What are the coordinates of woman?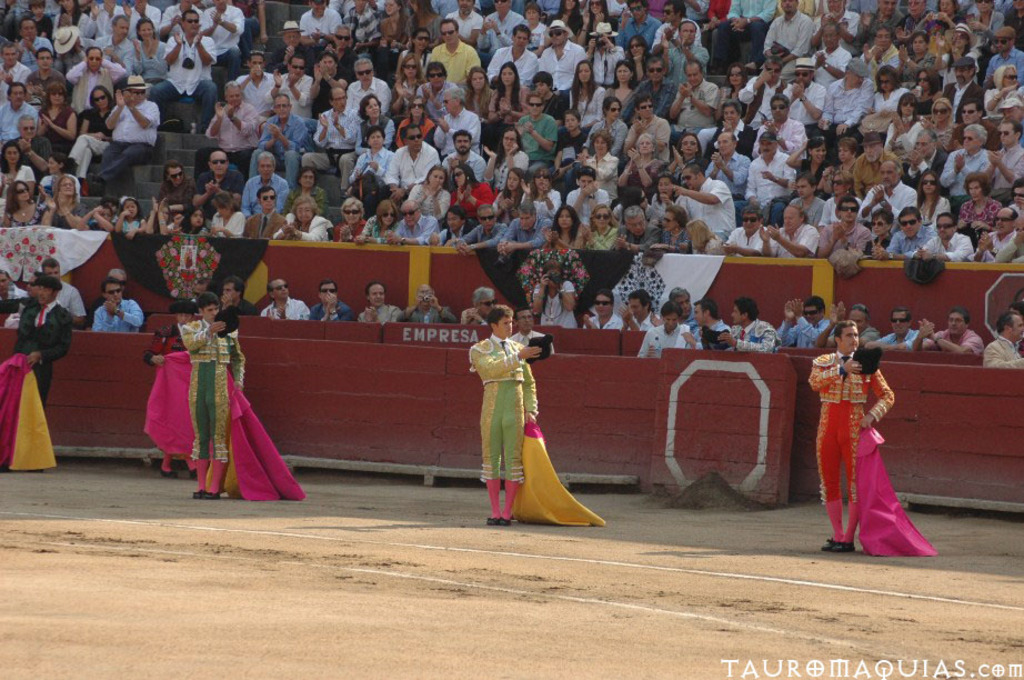
Rect(583, 93, 625, 154).
